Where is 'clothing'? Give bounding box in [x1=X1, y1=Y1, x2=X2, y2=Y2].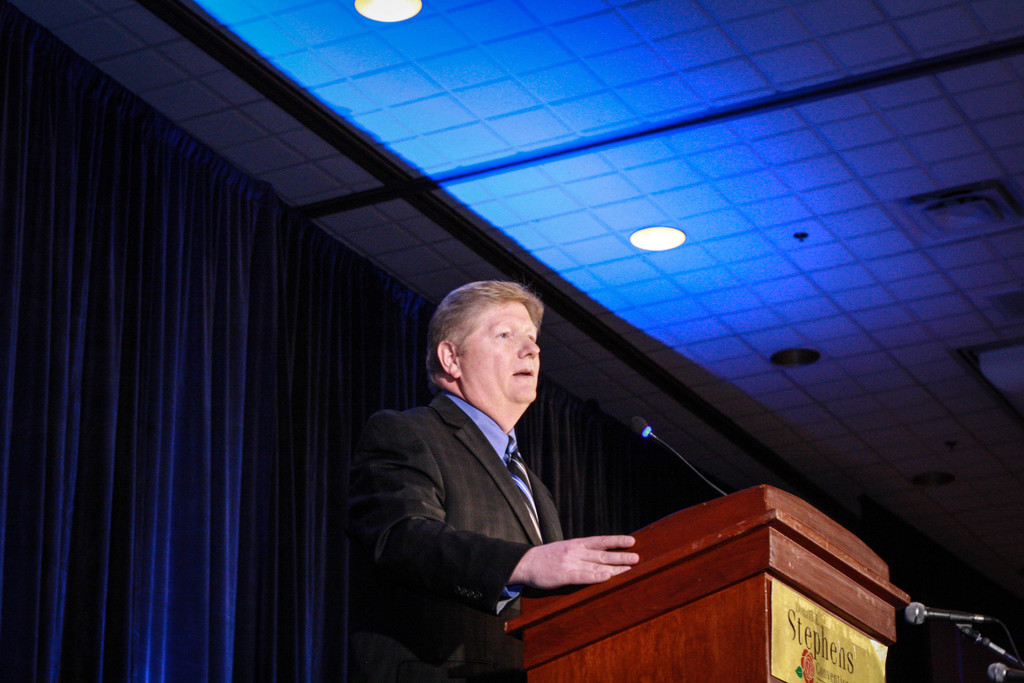
[x1=352, y1=342, x2=639, y2=653].
